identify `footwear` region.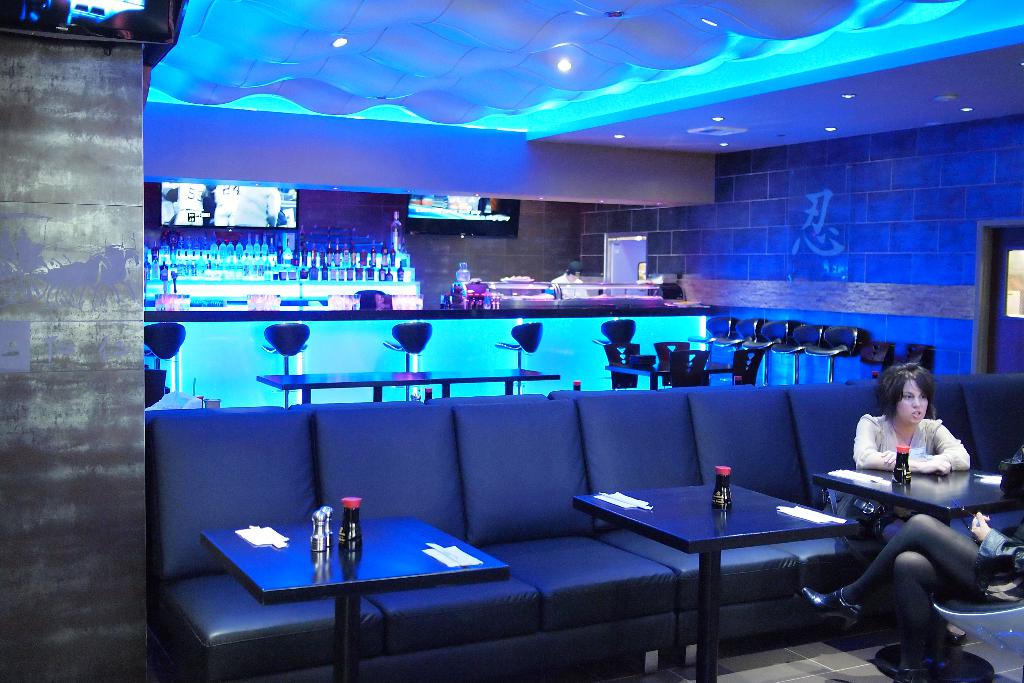
Region: BBox(794, 588, 860, 639).
